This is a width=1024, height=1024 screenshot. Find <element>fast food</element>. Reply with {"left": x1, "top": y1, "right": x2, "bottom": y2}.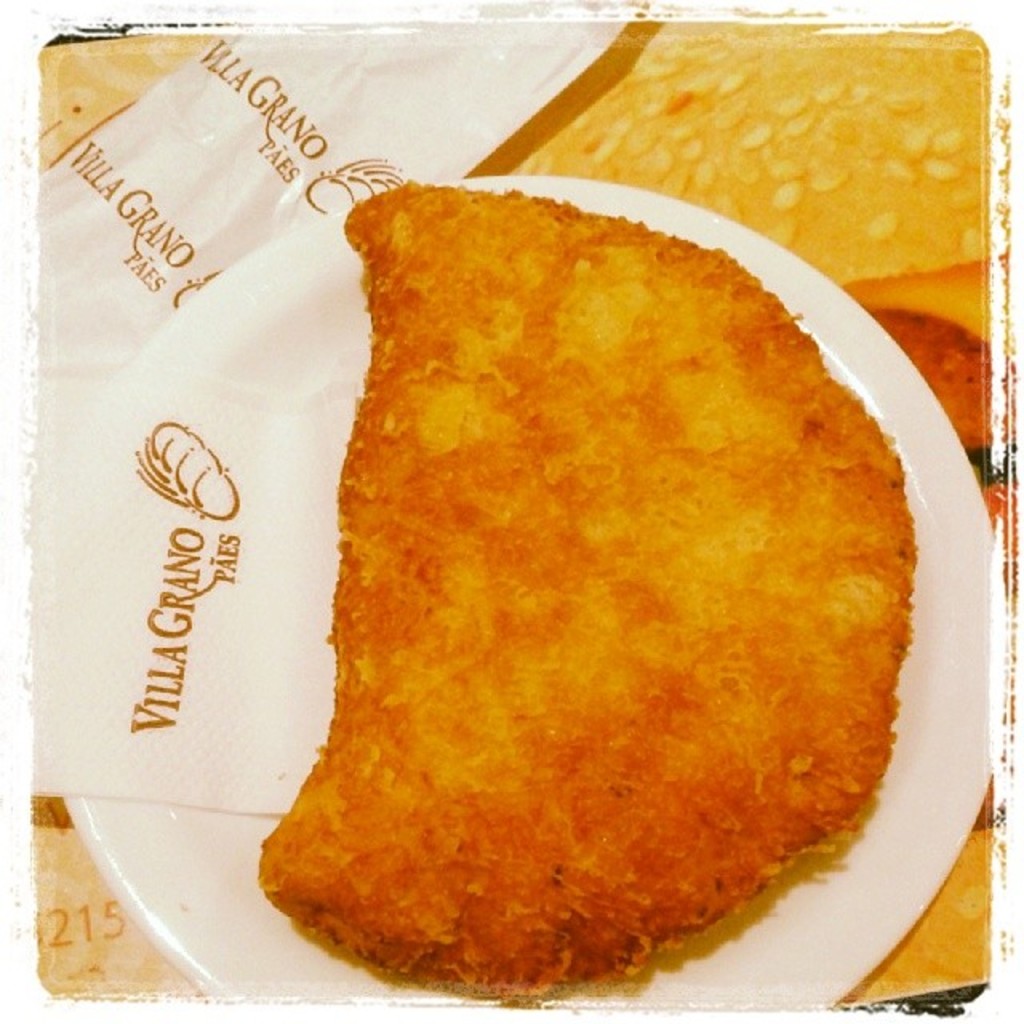
{"left": 515, "top": 24, "right": 1006, "bottom": 568}.
